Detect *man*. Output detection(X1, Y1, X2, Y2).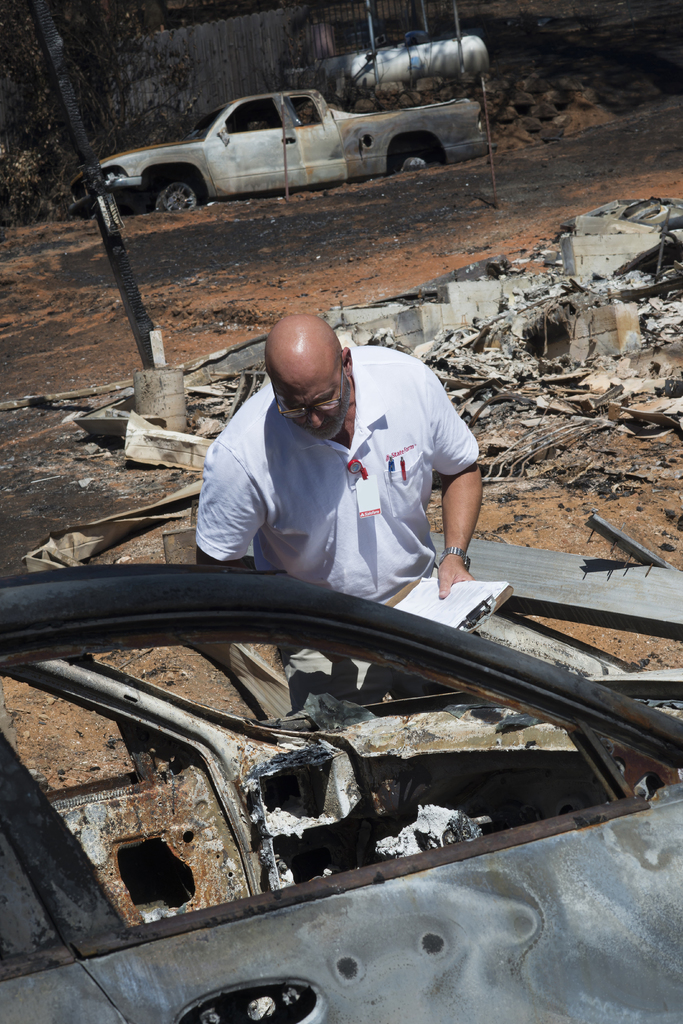
detection(166, 311, 507, 612).
